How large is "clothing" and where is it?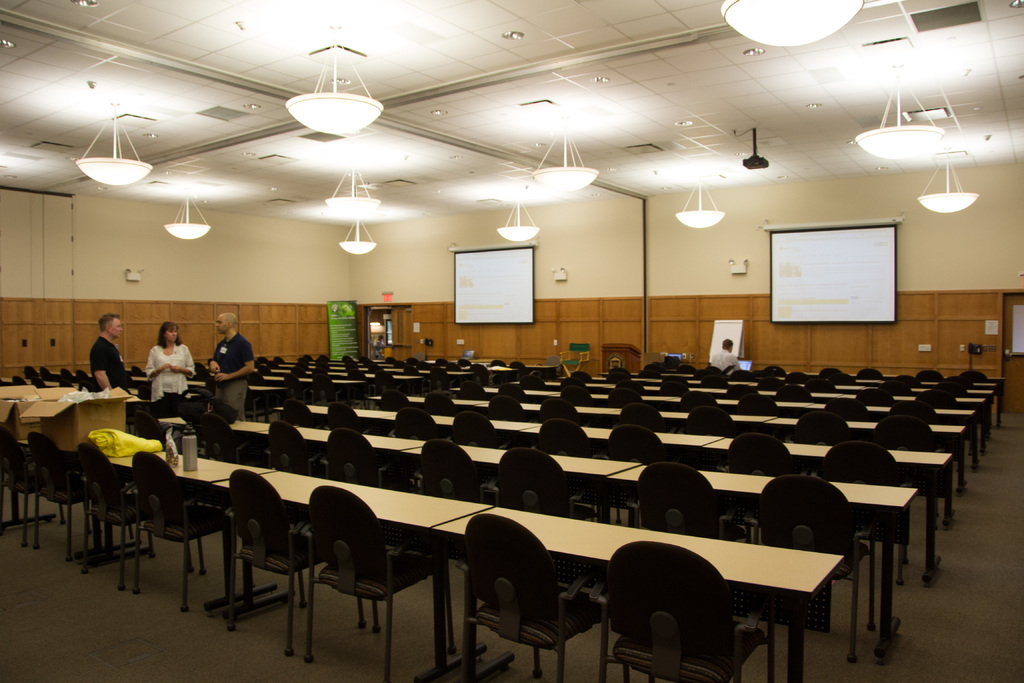
Bounding box: bbox=[95, 338, 140, 434].
